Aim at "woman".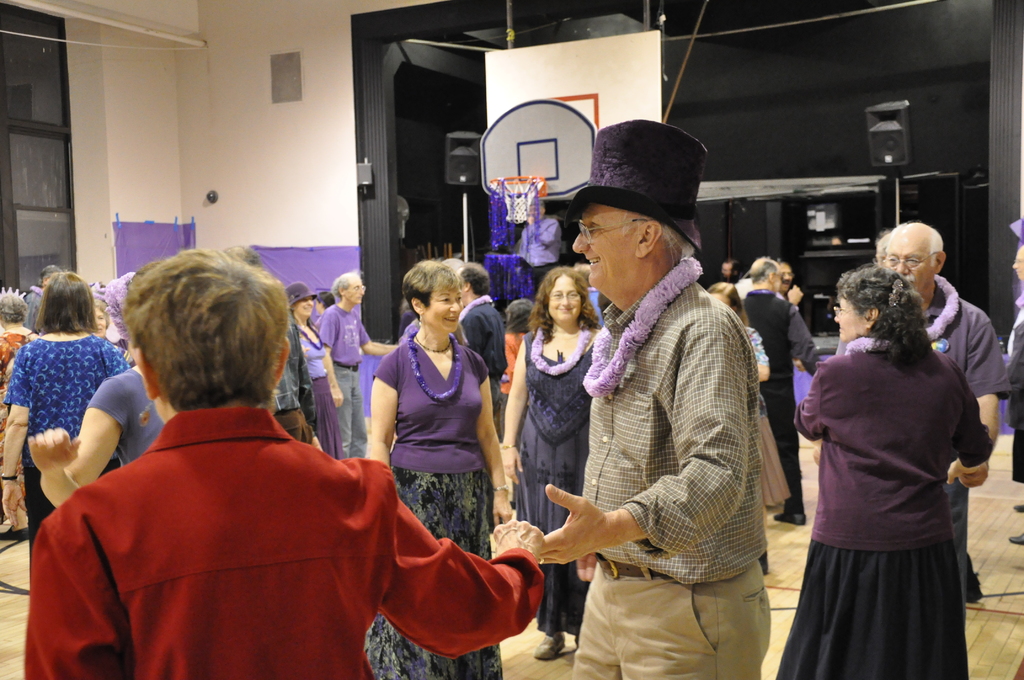
Aimed at (x1=0, y1=294, x2=39, y2=380).
